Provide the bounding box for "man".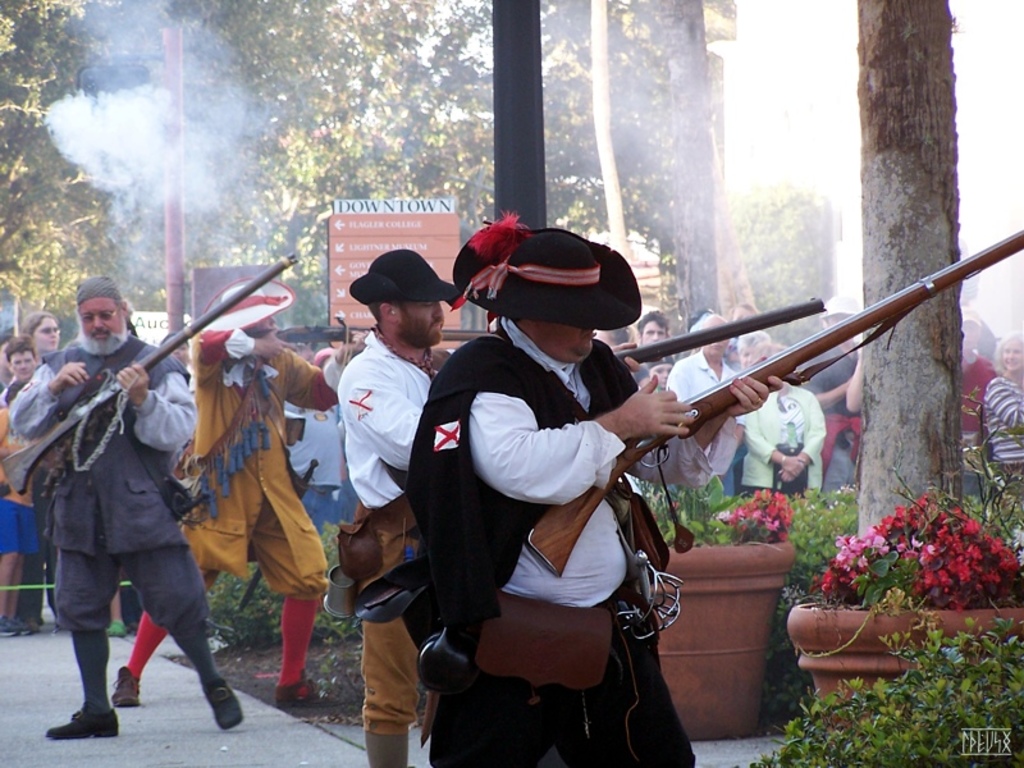
locate(404, 218, 781, 767).
